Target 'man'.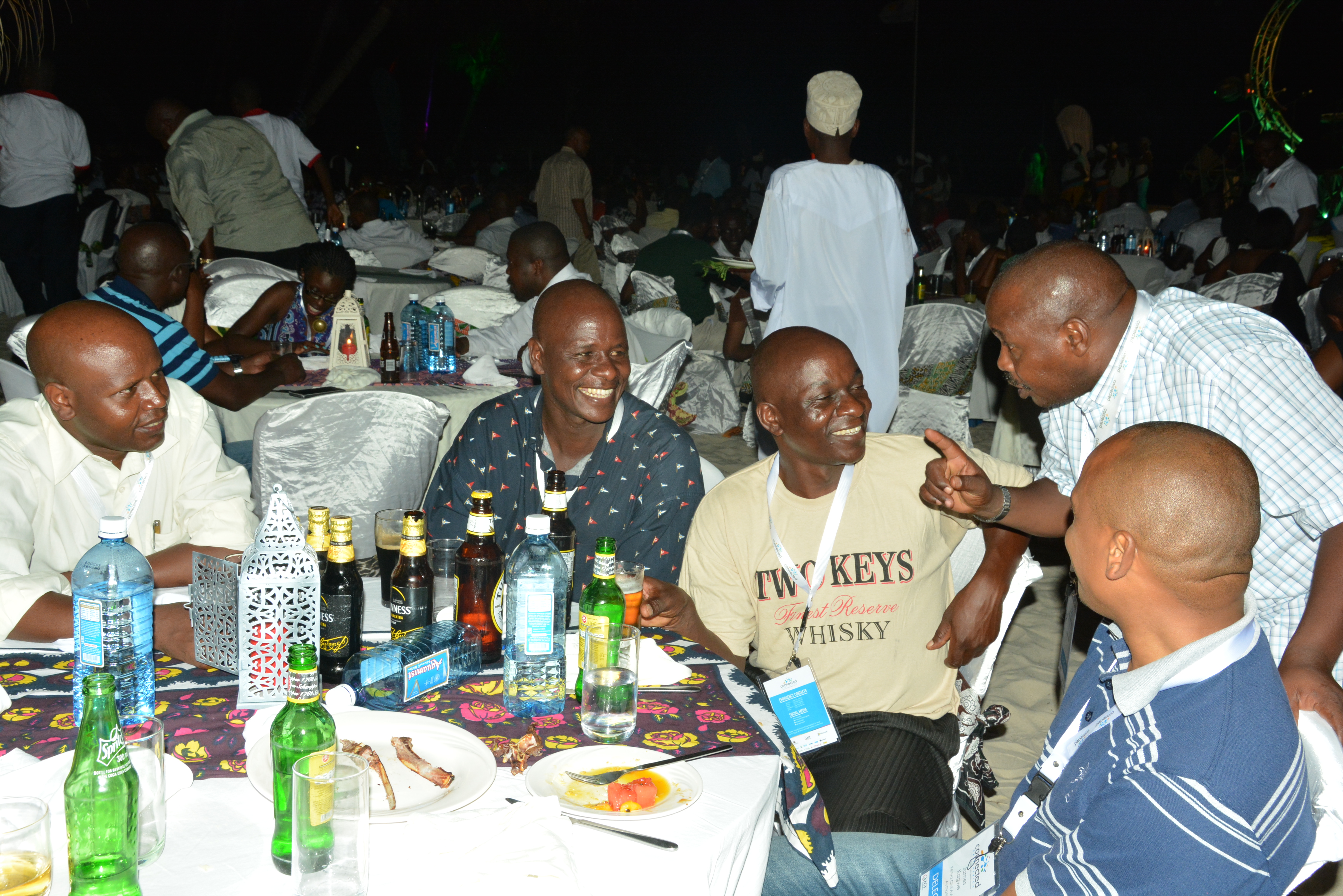
Target region: bbox(25, 68, 91, 124).
